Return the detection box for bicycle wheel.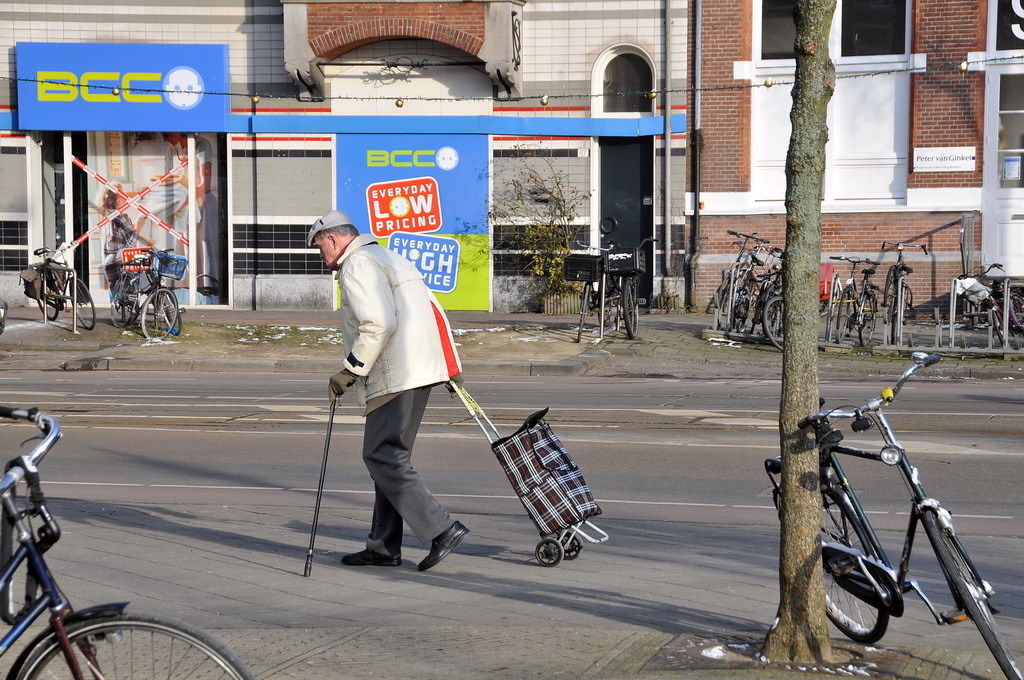
l=599, t=283, r=618, b=329.
